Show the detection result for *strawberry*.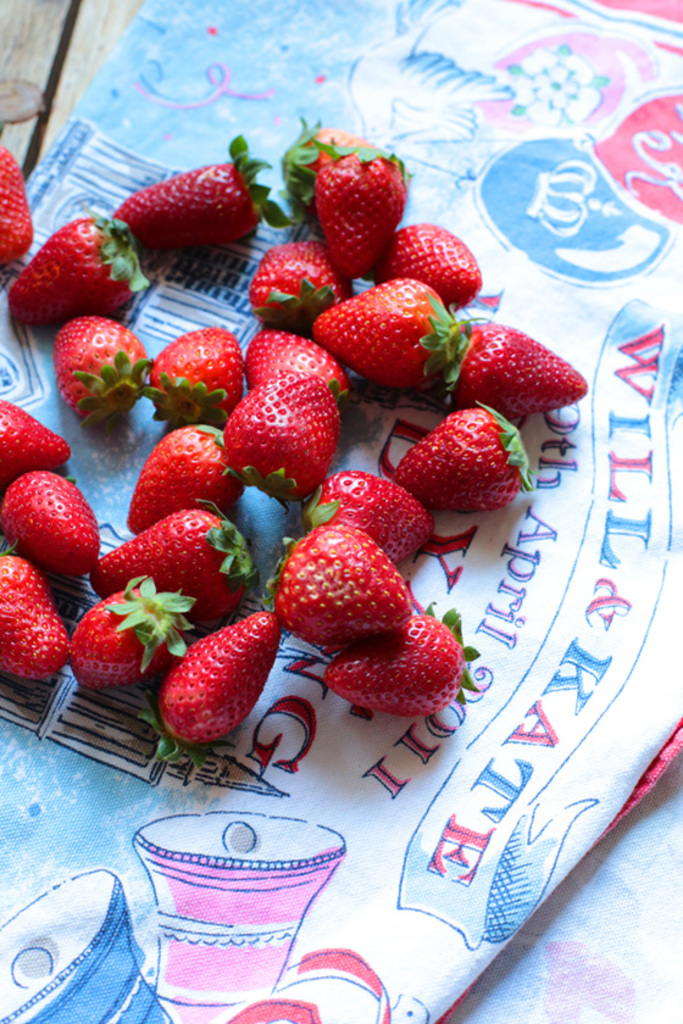
[left=6, top=217, right=155, bottom=325].
